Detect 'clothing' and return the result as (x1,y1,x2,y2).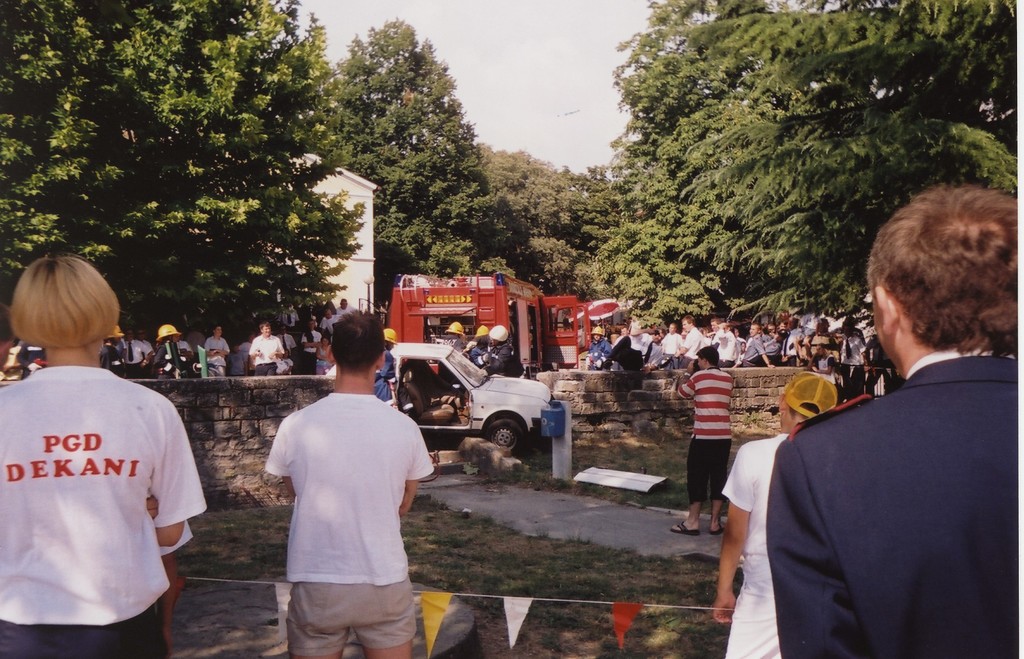
(142,340,154,353).
